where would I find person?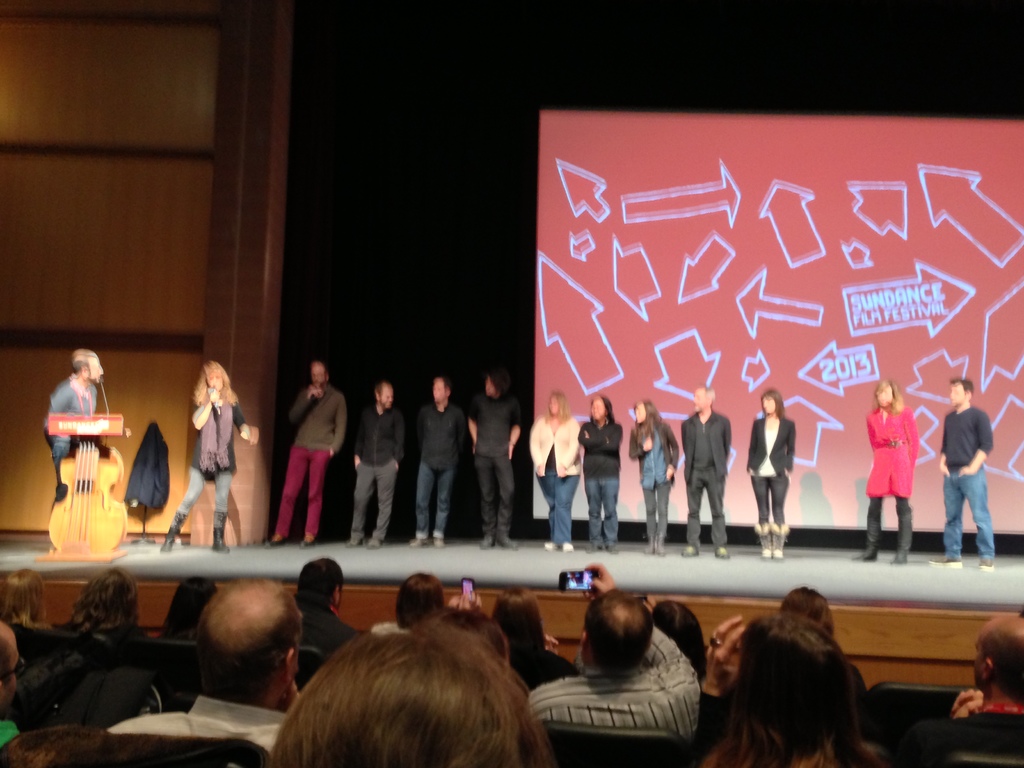
At bbox=[625, 398, 674, 554].
